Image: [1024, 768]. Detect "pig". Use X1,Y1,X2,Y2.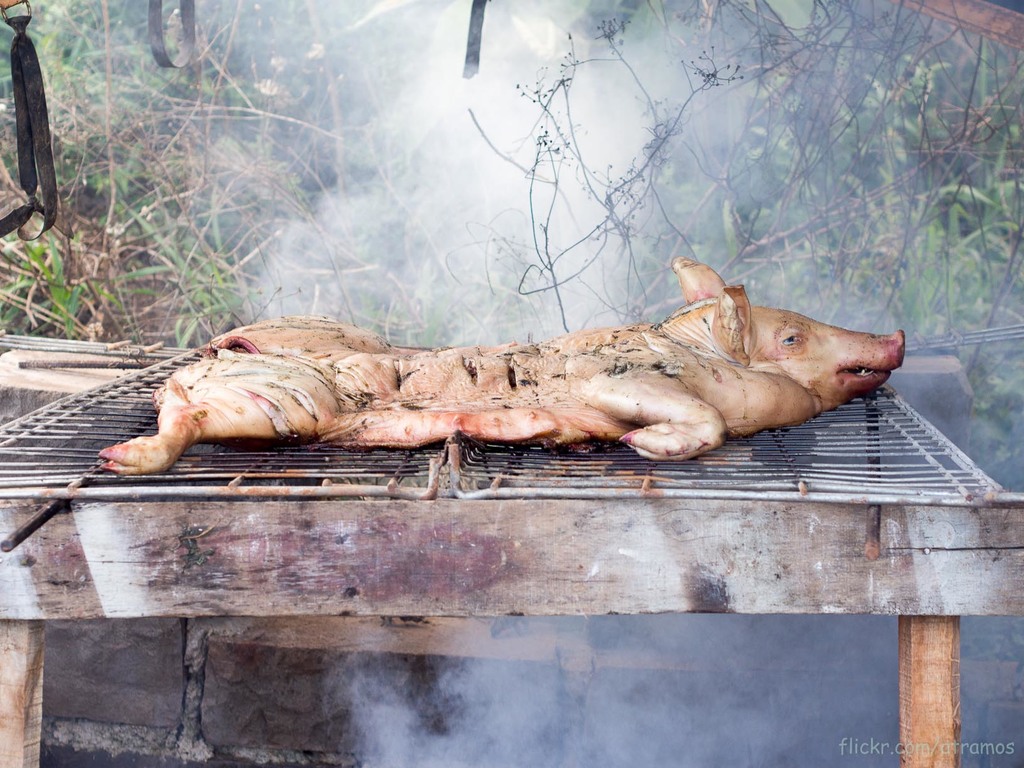
97,257,904,475.
